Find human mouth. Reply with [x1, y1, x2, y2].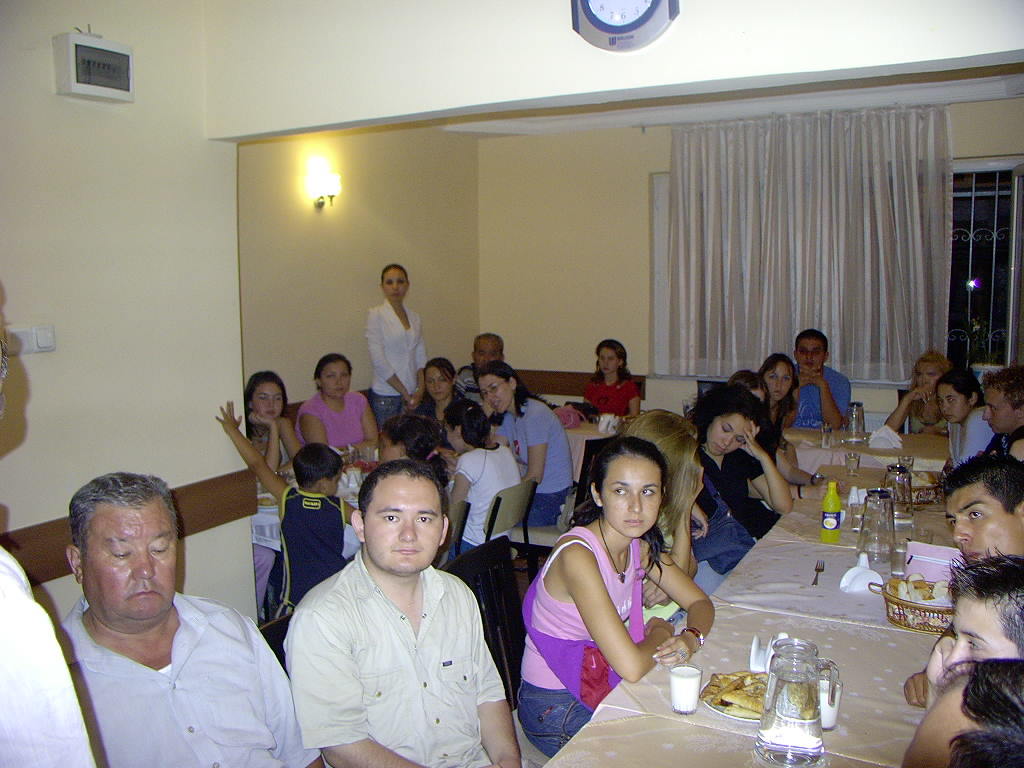
[969, 554, 979, 558].
